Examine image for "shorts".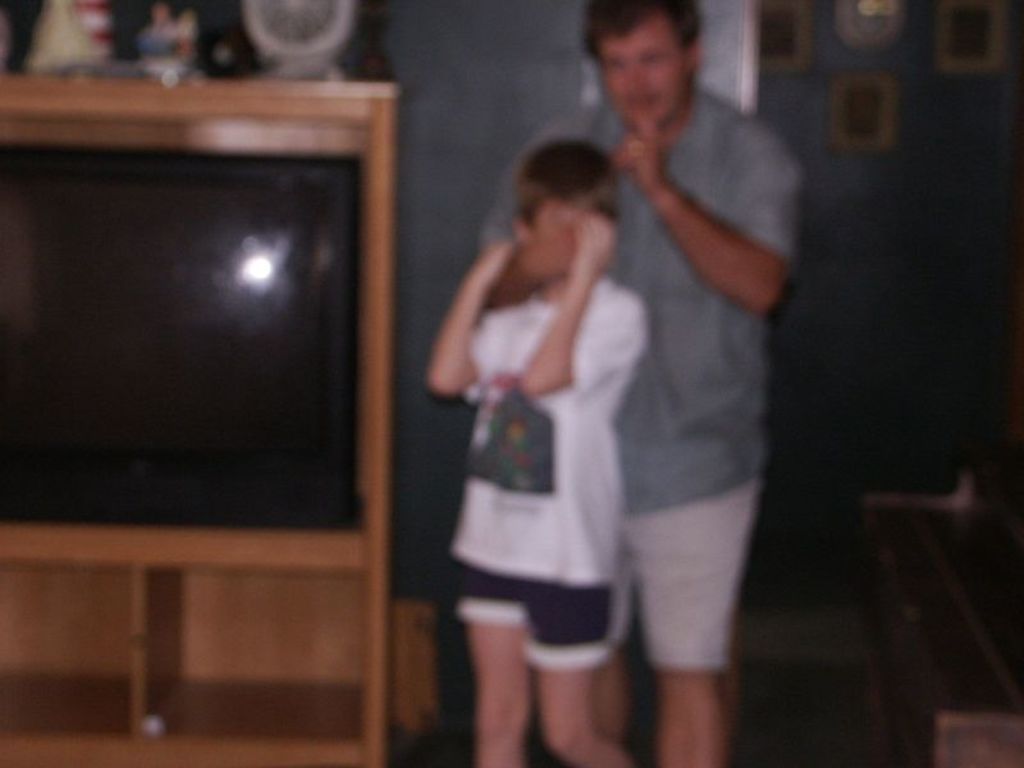
Examination result: BBox(449, 561, 626, 662).
